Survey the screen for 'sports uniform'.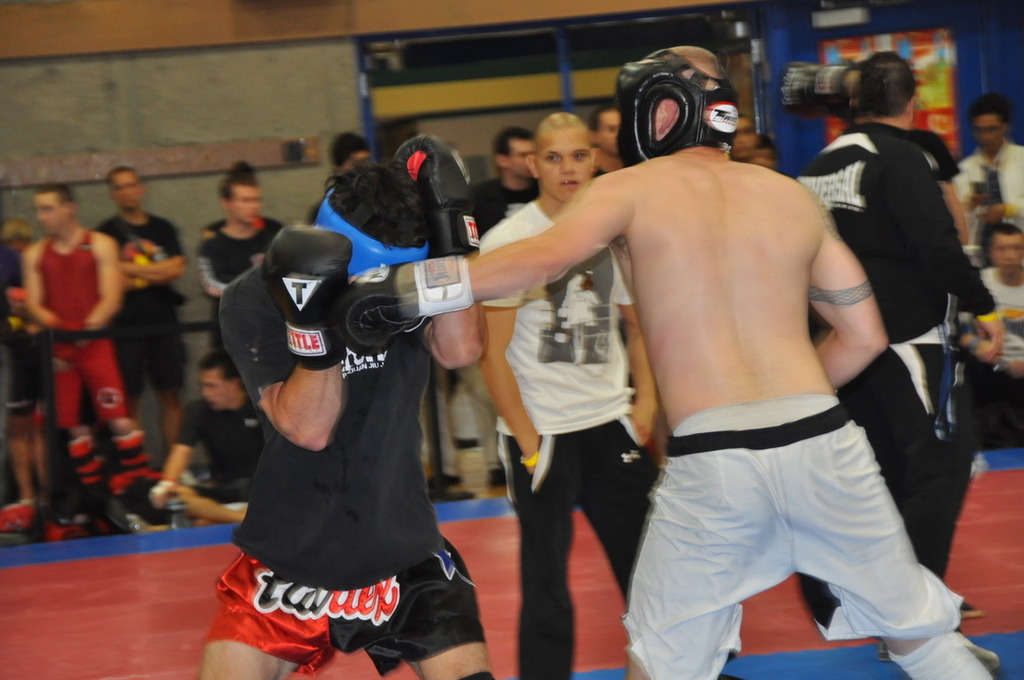
Survey found: 0/237/36/526.
